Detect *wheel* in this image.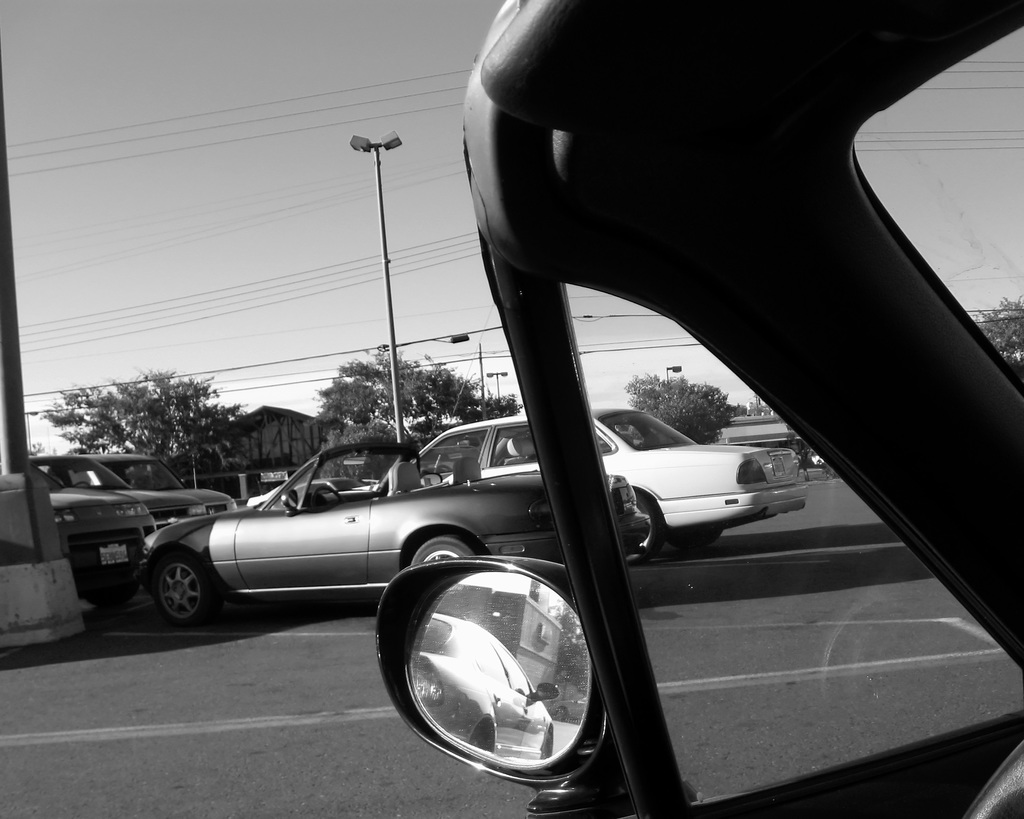
Detection: detection(408, 536, 483, 580).
